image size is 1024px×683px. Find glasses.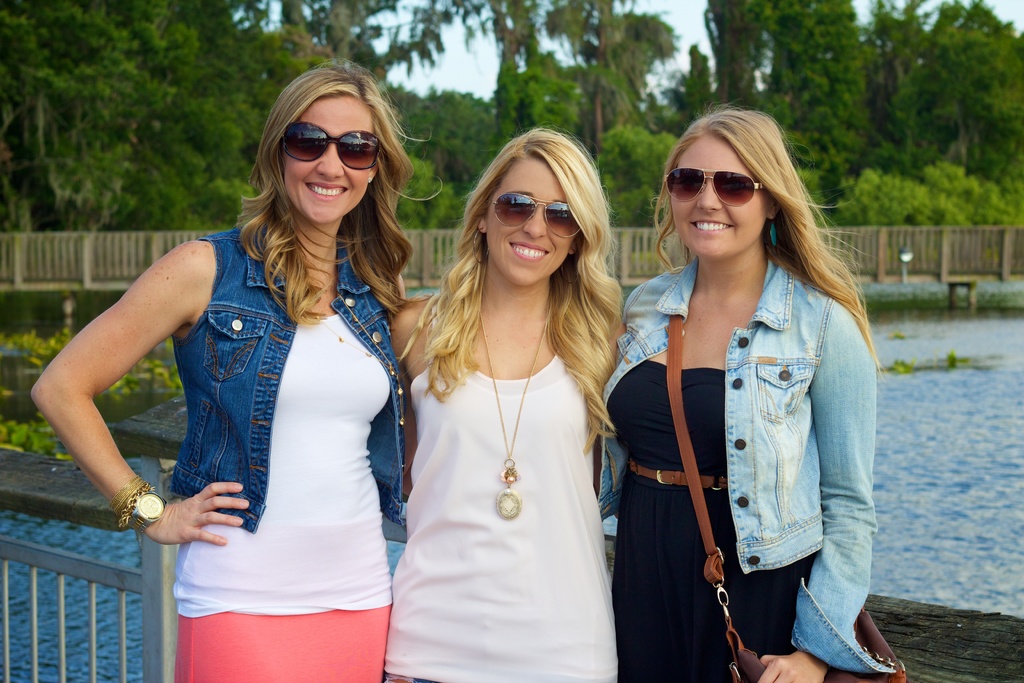
[484, 190, 582, 239].
